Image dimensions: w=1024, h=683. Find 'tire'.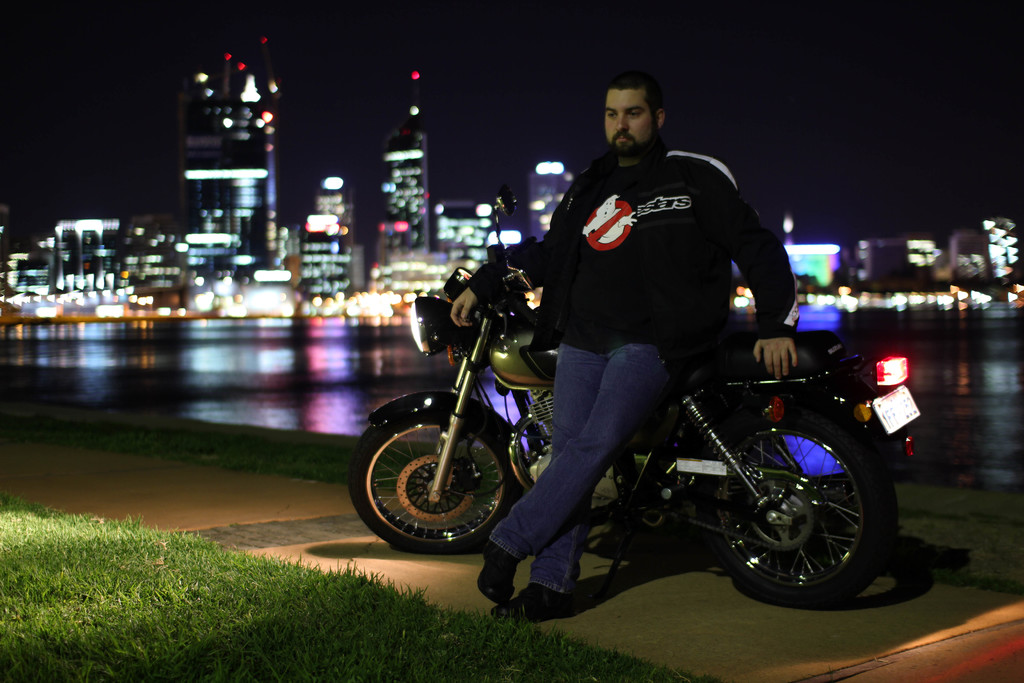
rect(347, 413, 522, 555).
